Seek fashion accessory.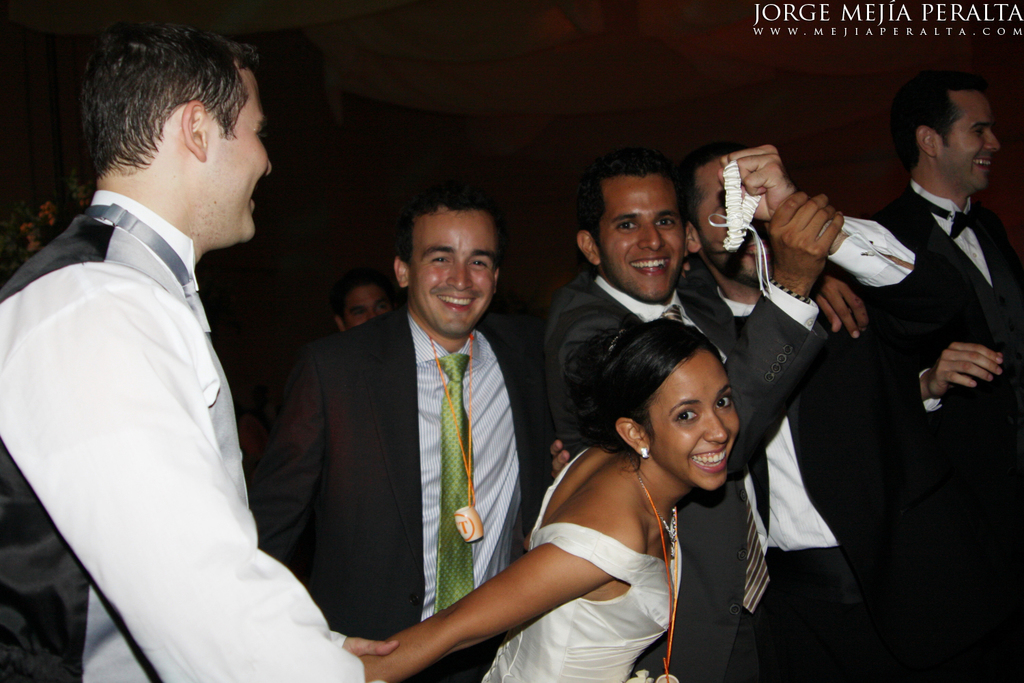
region(638, 448, 650, 458).
